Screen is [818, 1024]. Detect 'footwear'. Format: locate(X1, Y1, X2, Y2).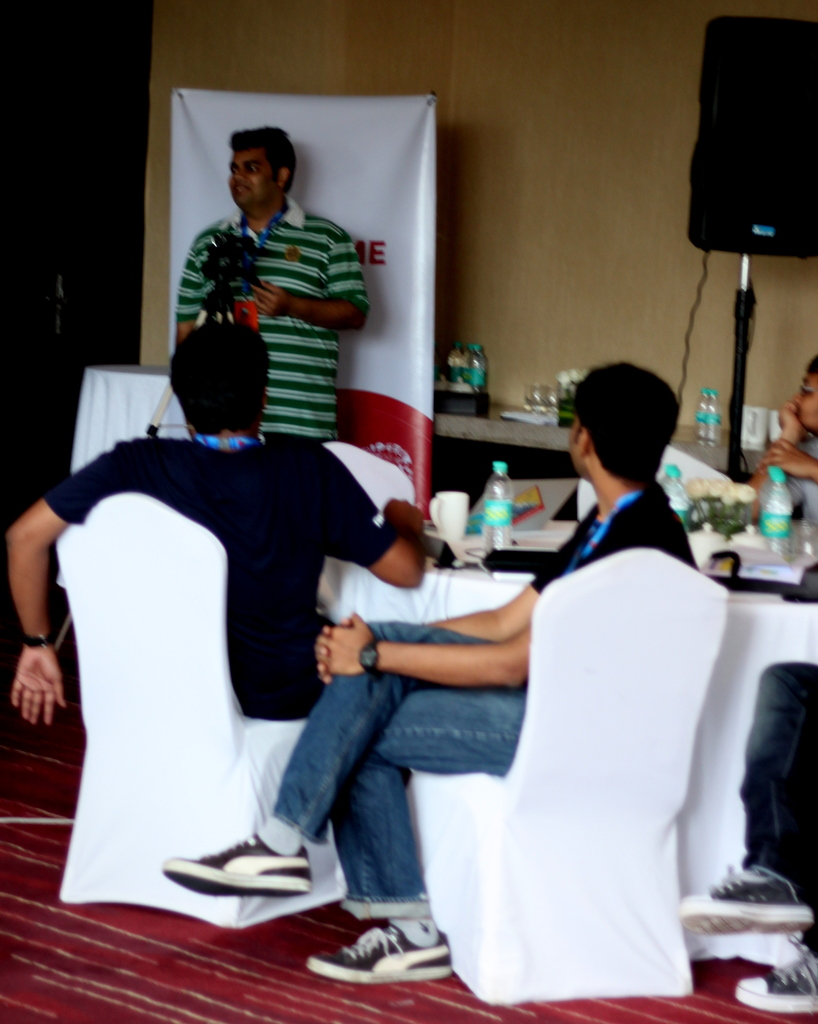
locate(730, 954, 817, 1015).
